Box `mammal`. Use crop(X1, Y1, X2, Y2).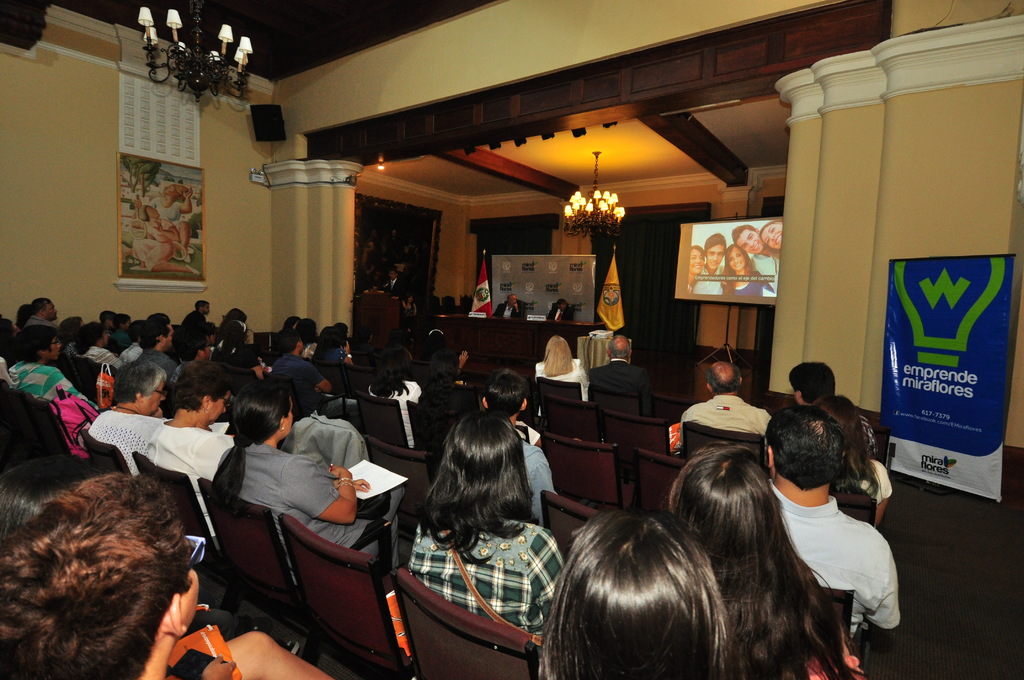
crop(731, 227, 781, 290).
